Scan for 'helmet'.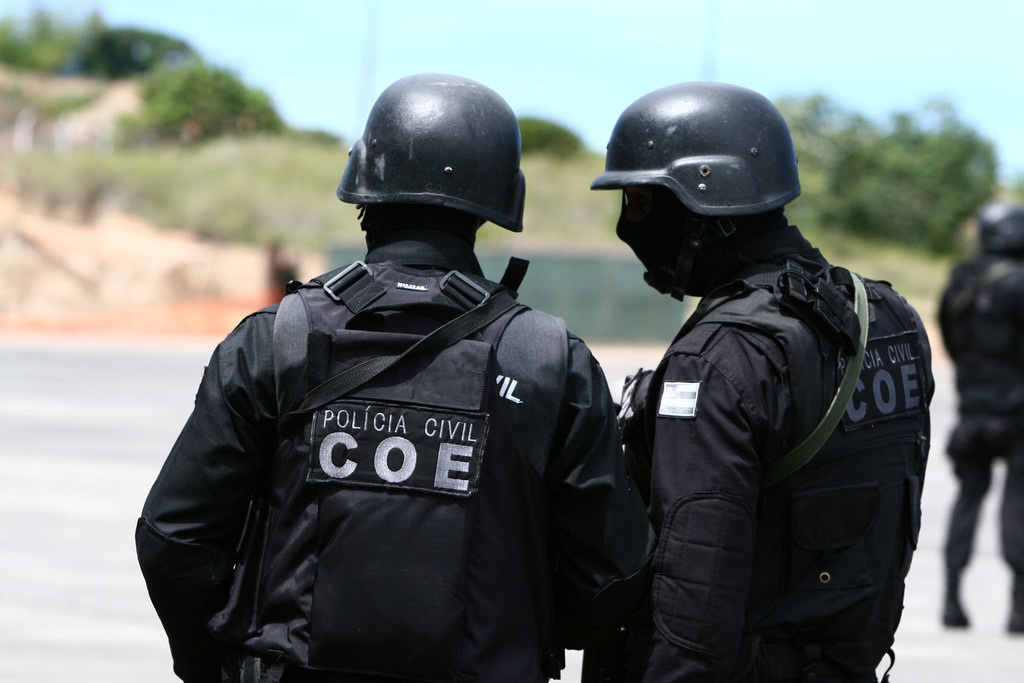
Scan result: (978,202,1023,251).
